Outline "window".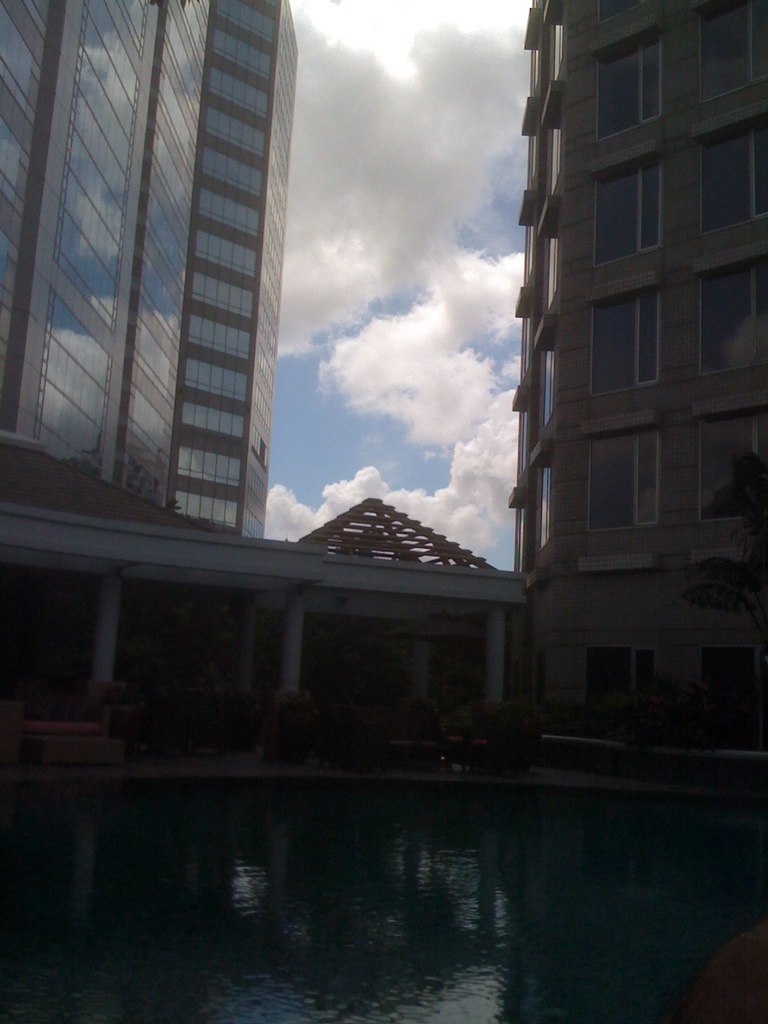
Outline: 700/245/767/376.
